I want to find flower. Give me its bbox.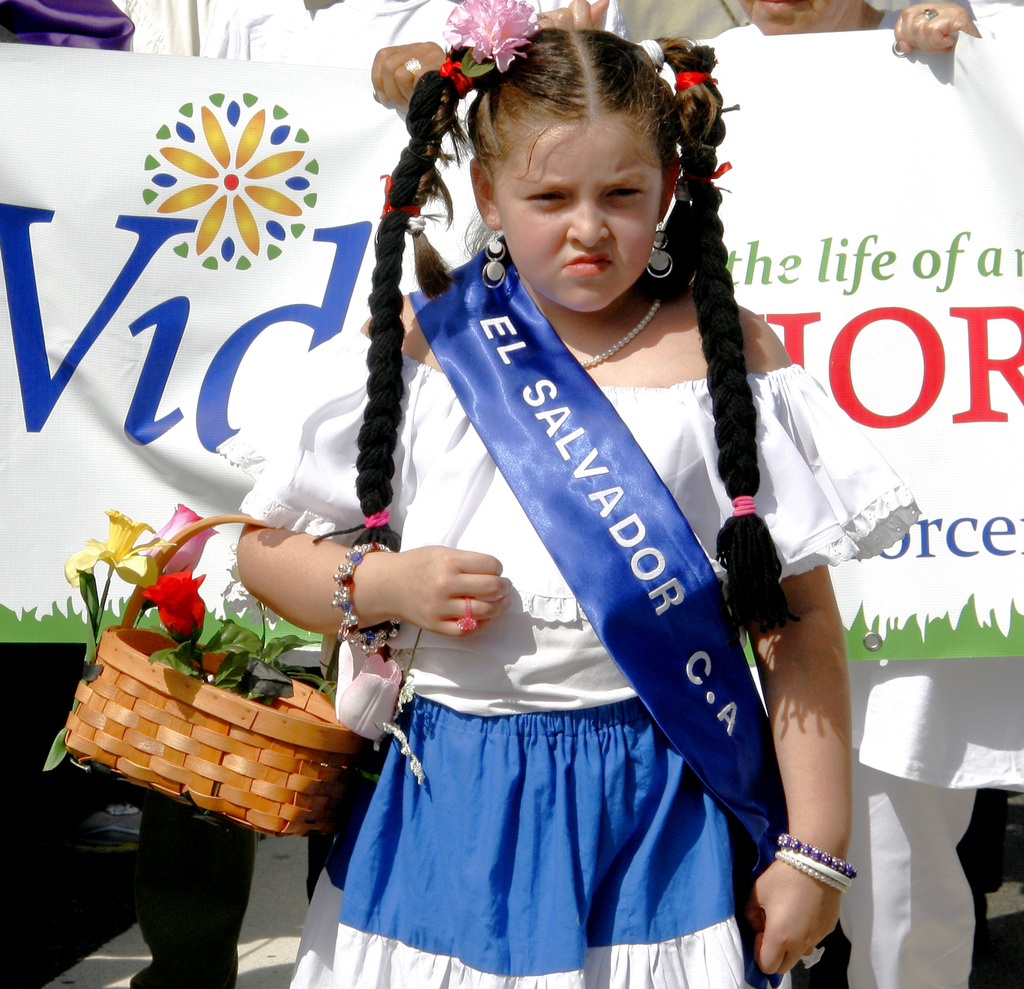
bbox(136, 504, 224, 609).
